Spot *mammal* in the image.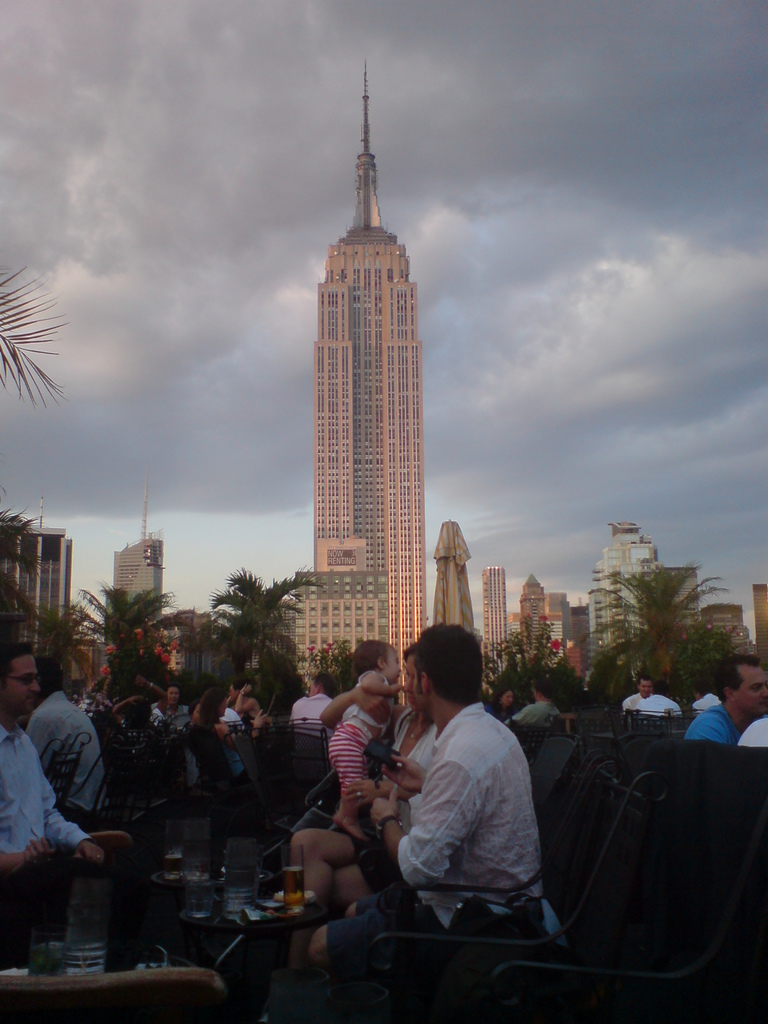
*mammal* found at (0, 641, 102, 944).
